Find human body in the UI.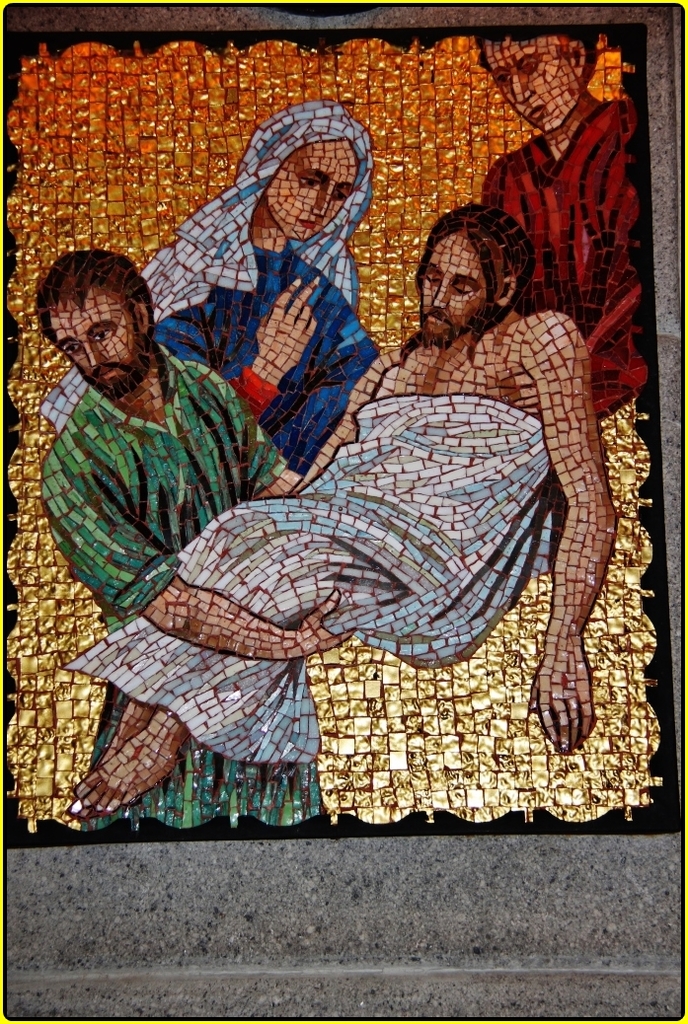
UI element at select_region(29, 247, 355, 824).
